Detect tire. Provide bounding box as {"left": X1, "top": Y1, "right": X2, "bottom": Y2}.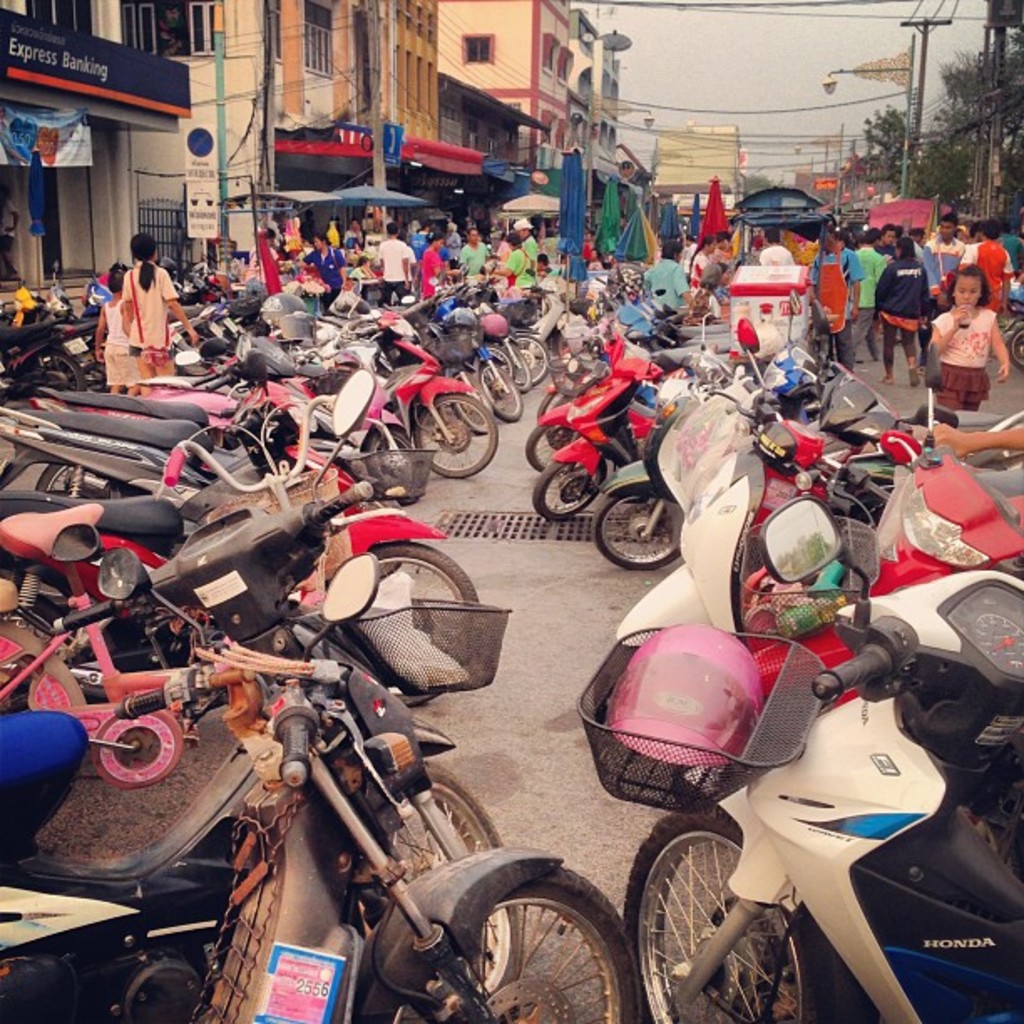
{"left": 520, "top": 412, "right": 572, "bottom": 468}.
